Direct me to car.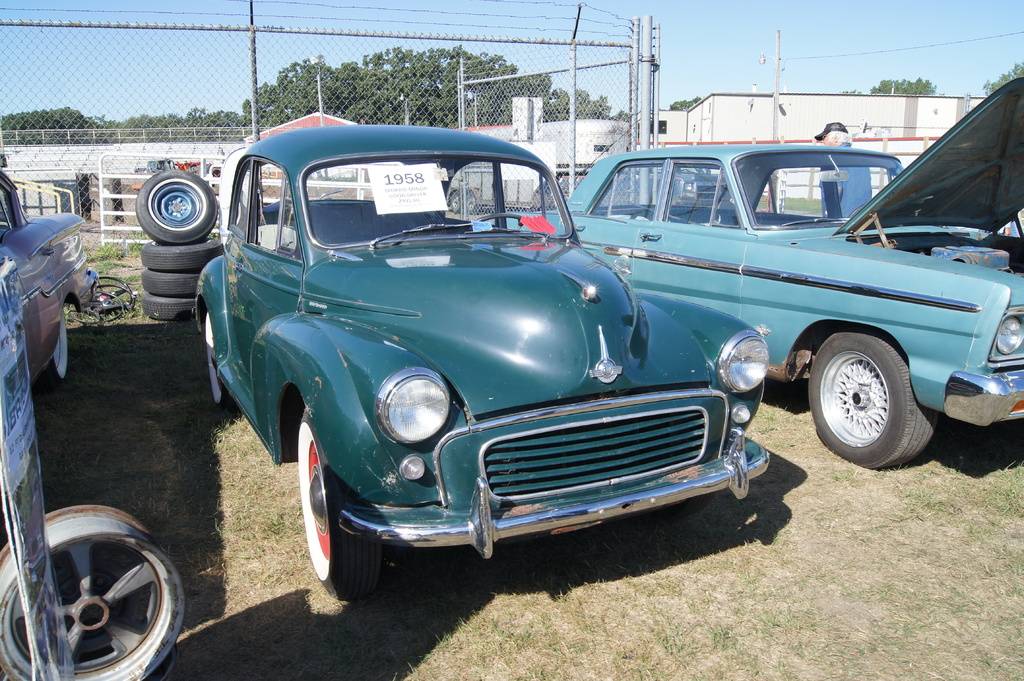
Direction: box(0, 167, 101, 384).
